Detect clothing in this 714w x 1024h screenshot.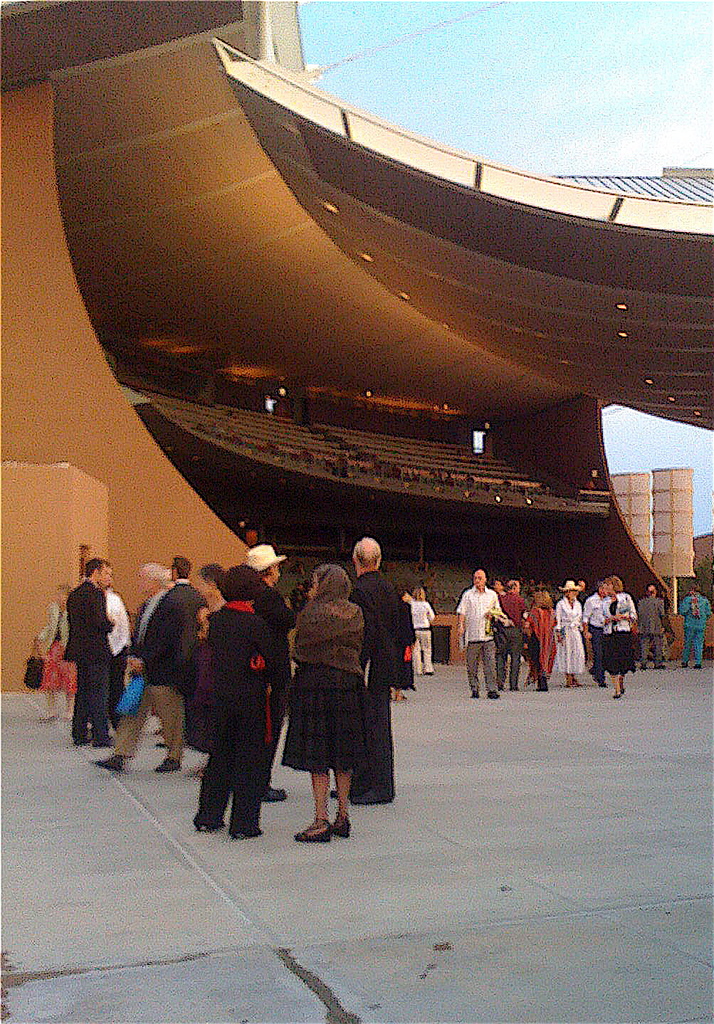
Detection: <region>66, 574, 115, 748</region>.
